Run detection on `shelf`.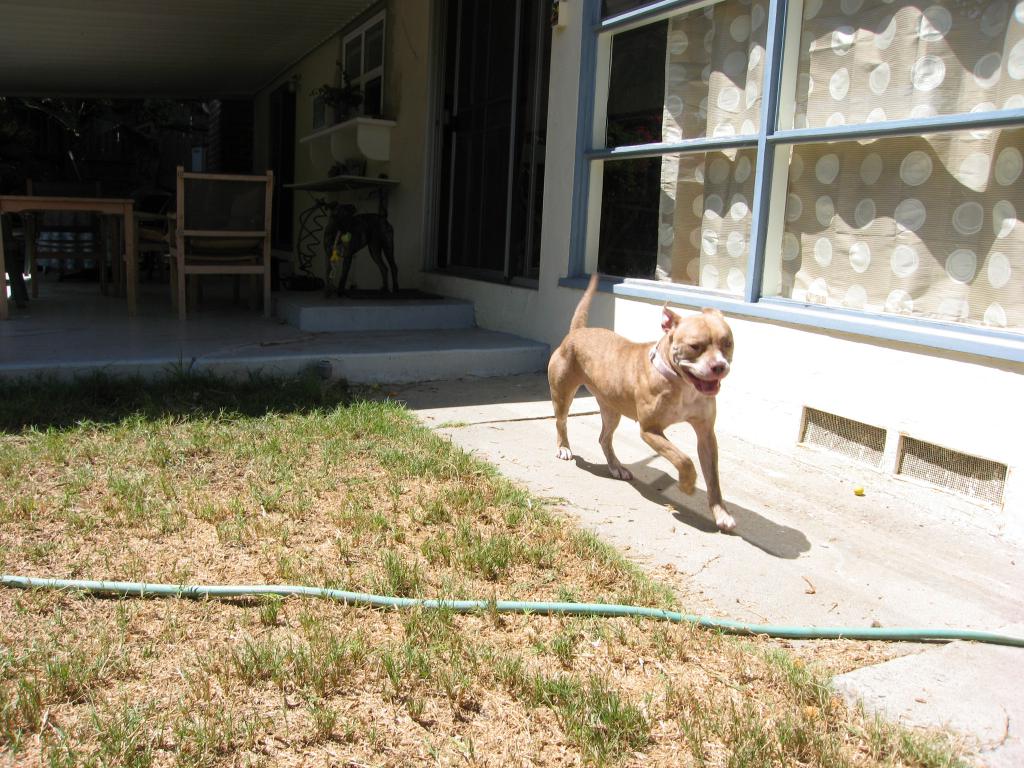
Result: box(298, 116, 397, 162).
